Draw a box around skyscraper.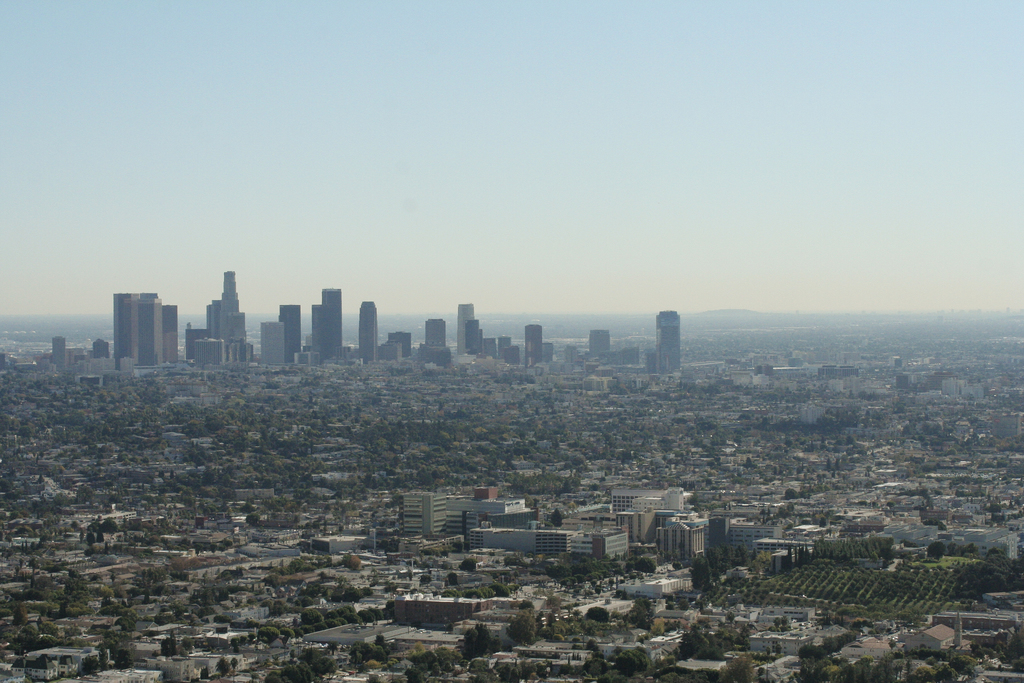
<region>588, 328, 609, 352</region>.
